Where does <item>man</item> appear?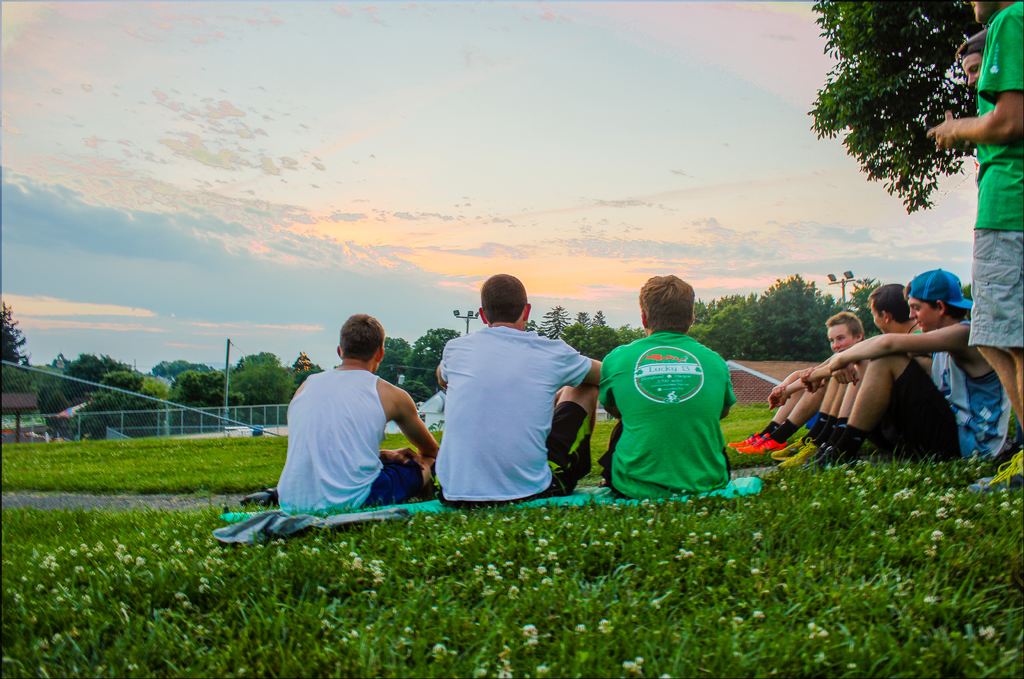
Appears at 932 0 1023 488.
